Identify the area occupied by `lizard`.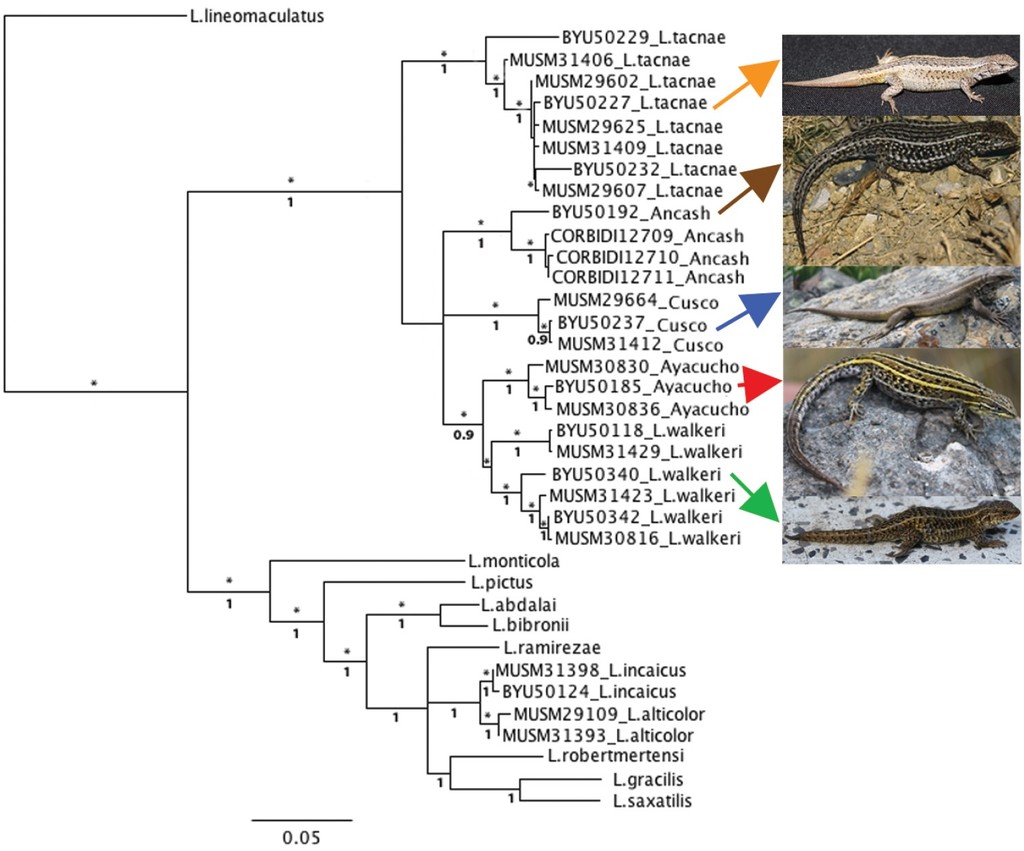
Area: pyautogui.locateOnScreen(788, 265, 1007, 336).
